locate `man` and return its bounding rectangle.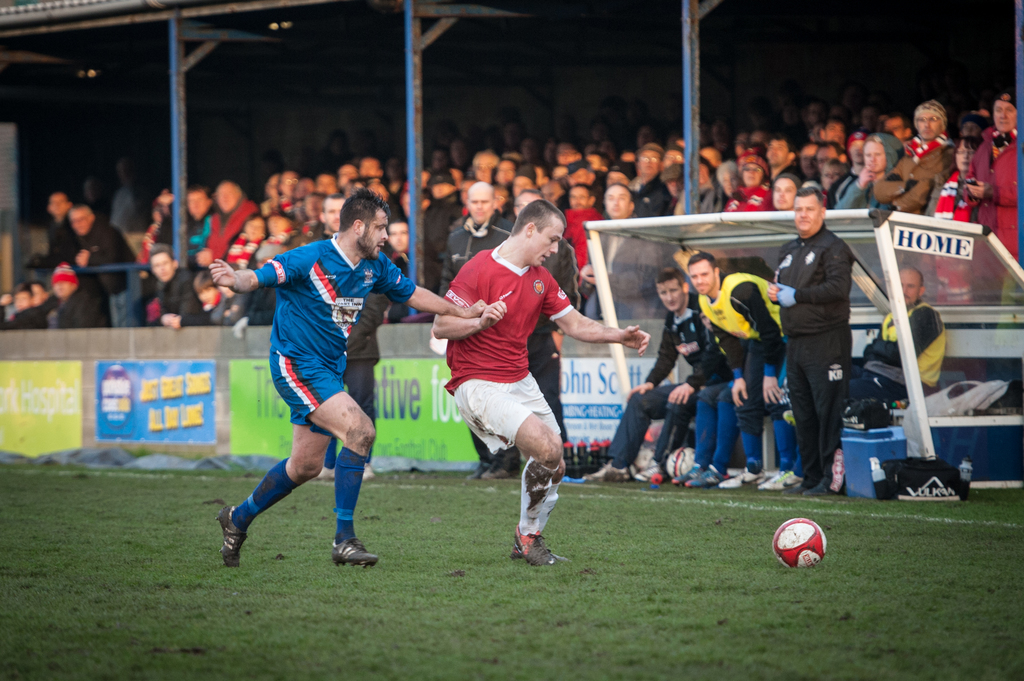
207, 179, 262, 260.
